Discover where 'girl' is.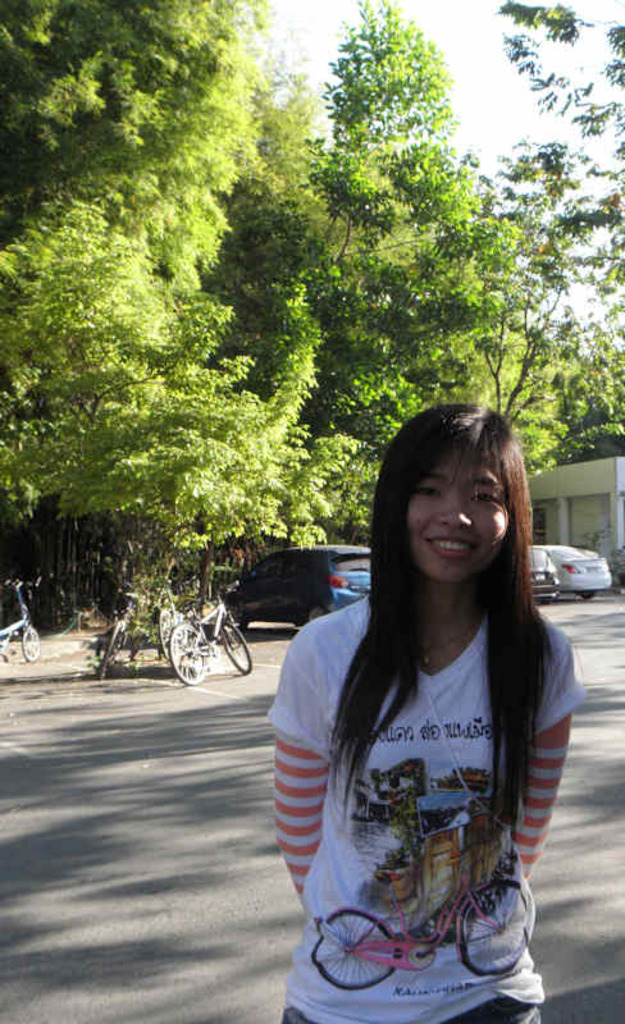
Discovered at BBox(264, 397, 583, 1023).
